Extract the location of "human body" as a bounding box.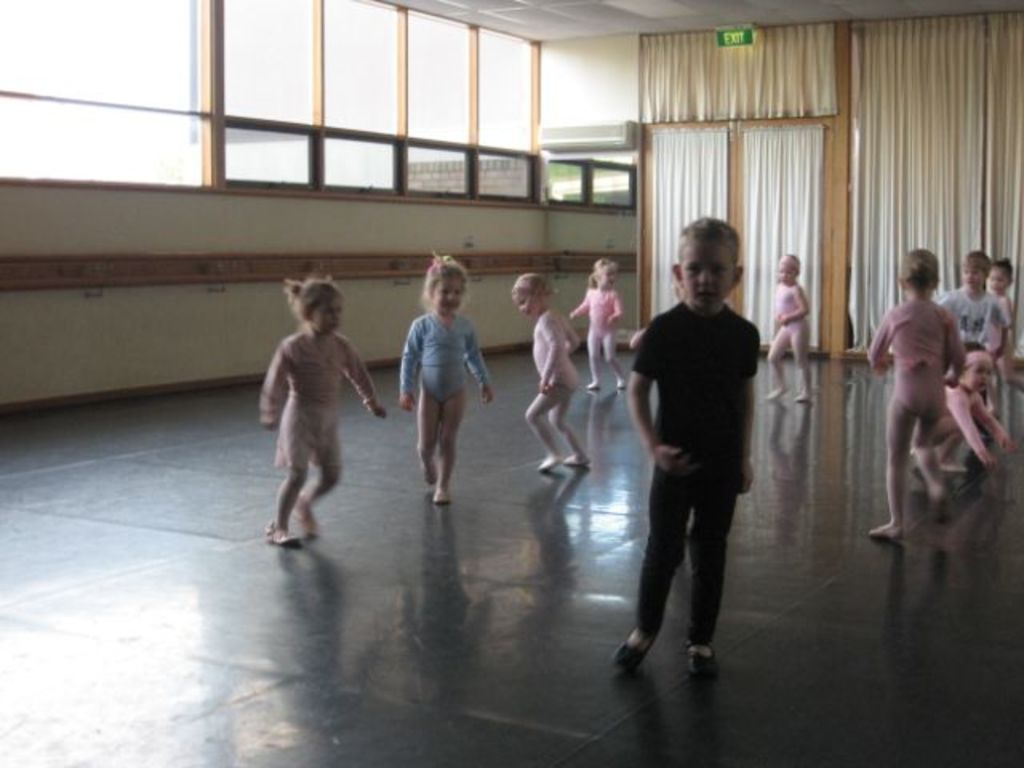
select_region(389, 251, 485, 541).
